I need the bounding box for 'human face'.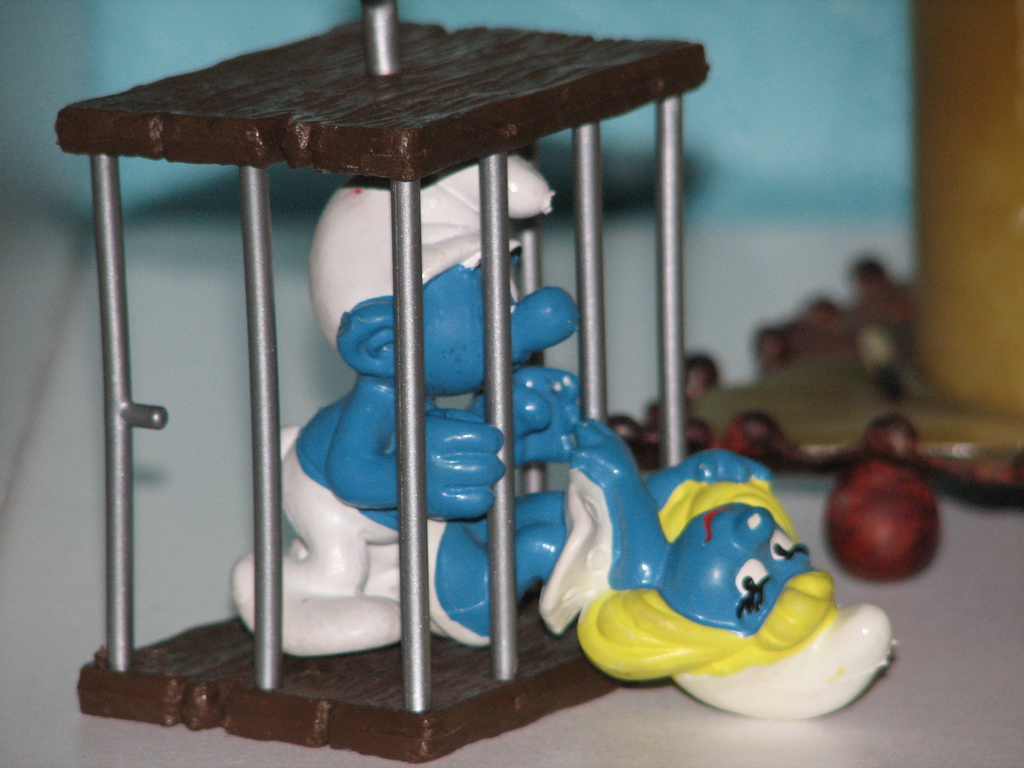
Here it is: [421, 261, 578, 396].
